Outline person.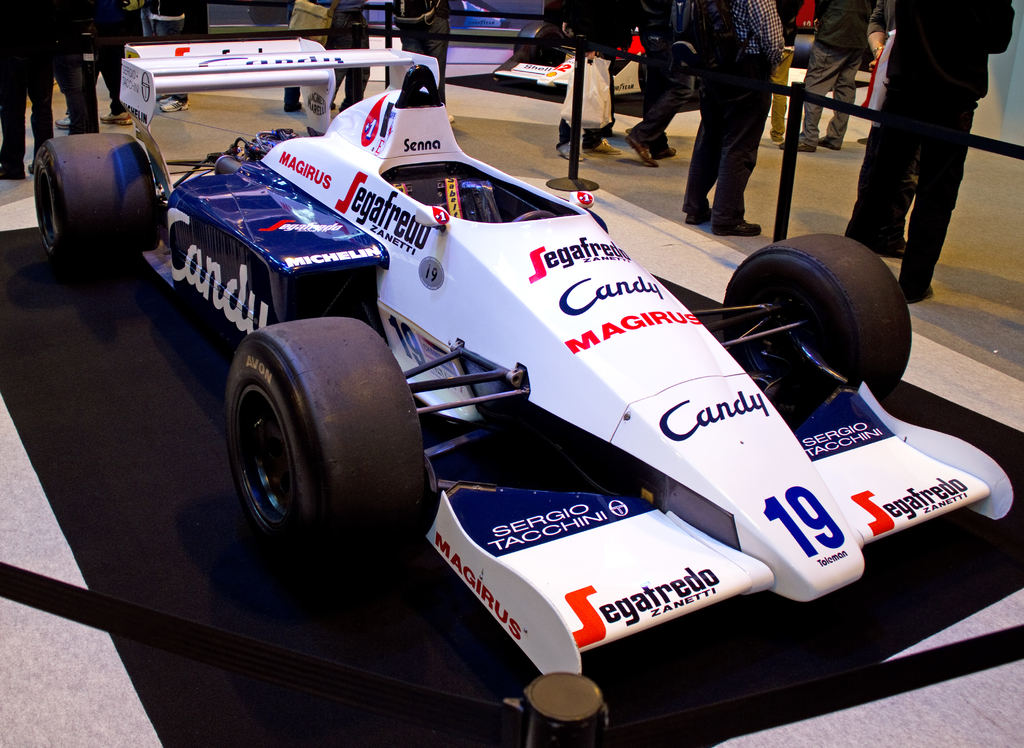
Outline: [x1=285, y1=0, x2=381, y2=117].
